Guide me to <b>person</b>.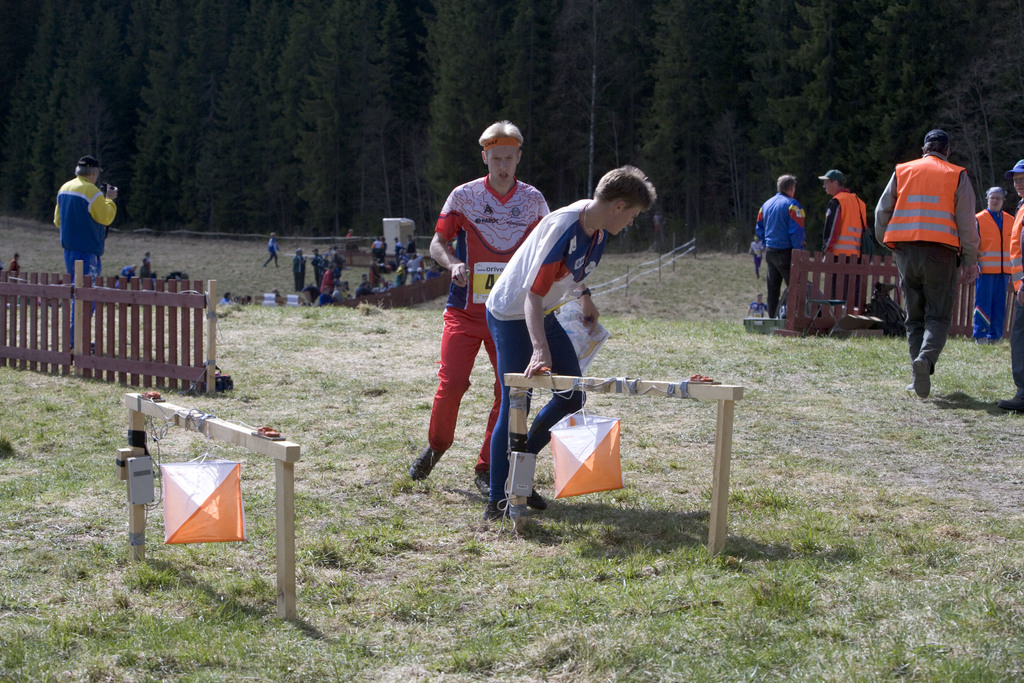
Guidance: pyautogui.locateOnScreen(996, 160, 1023, 415).
